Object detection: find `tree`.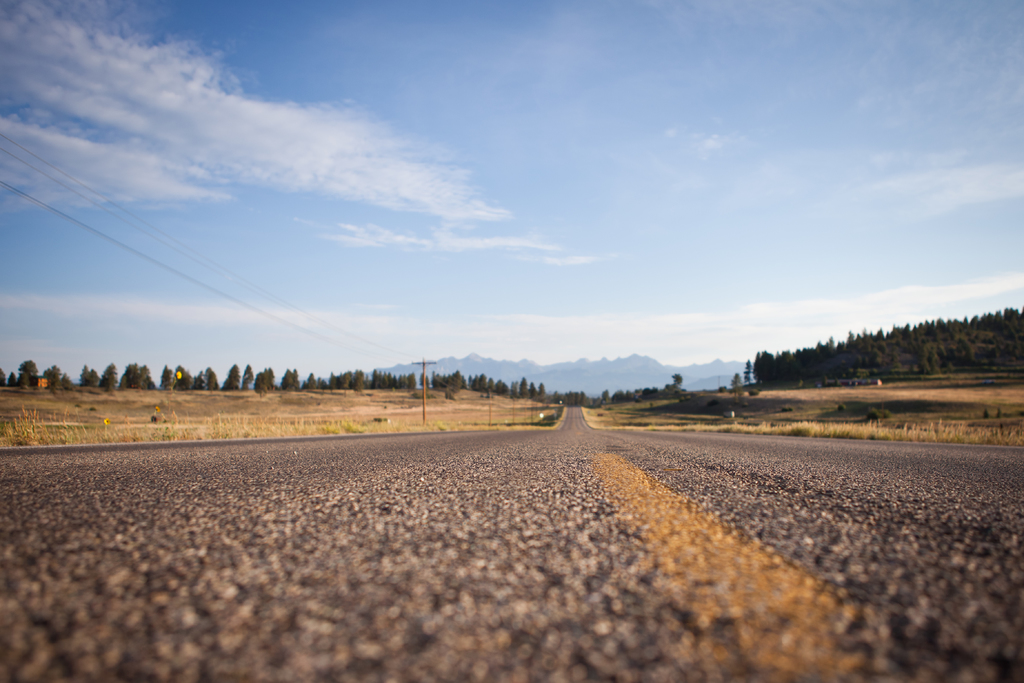
Rect(325, 370, 369, 383).
